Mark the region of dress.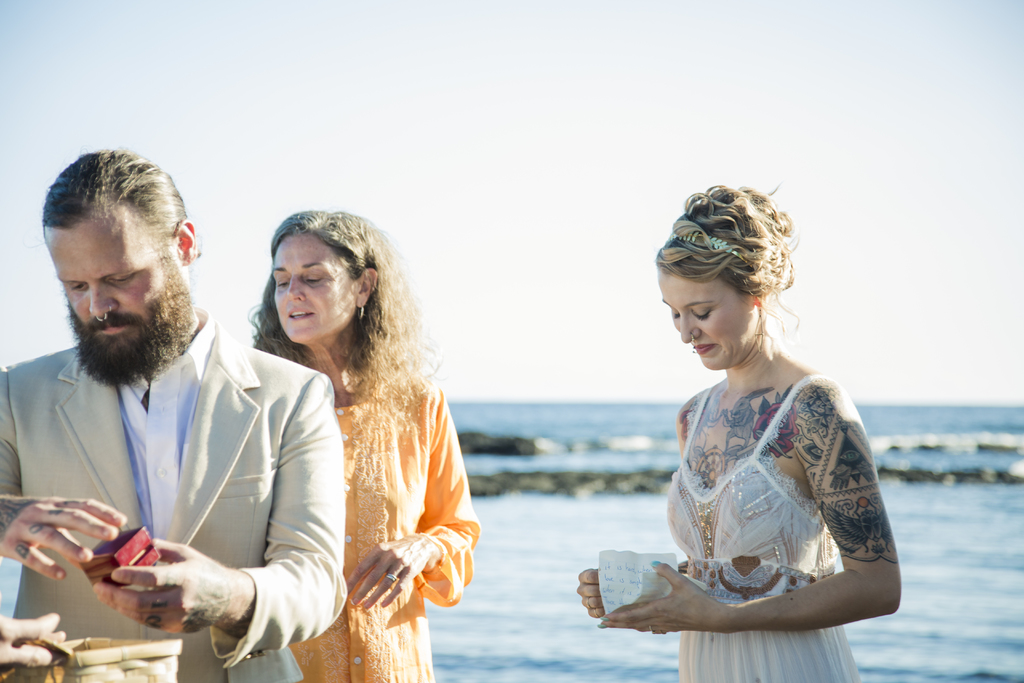
Region: [666,377,862,682].
